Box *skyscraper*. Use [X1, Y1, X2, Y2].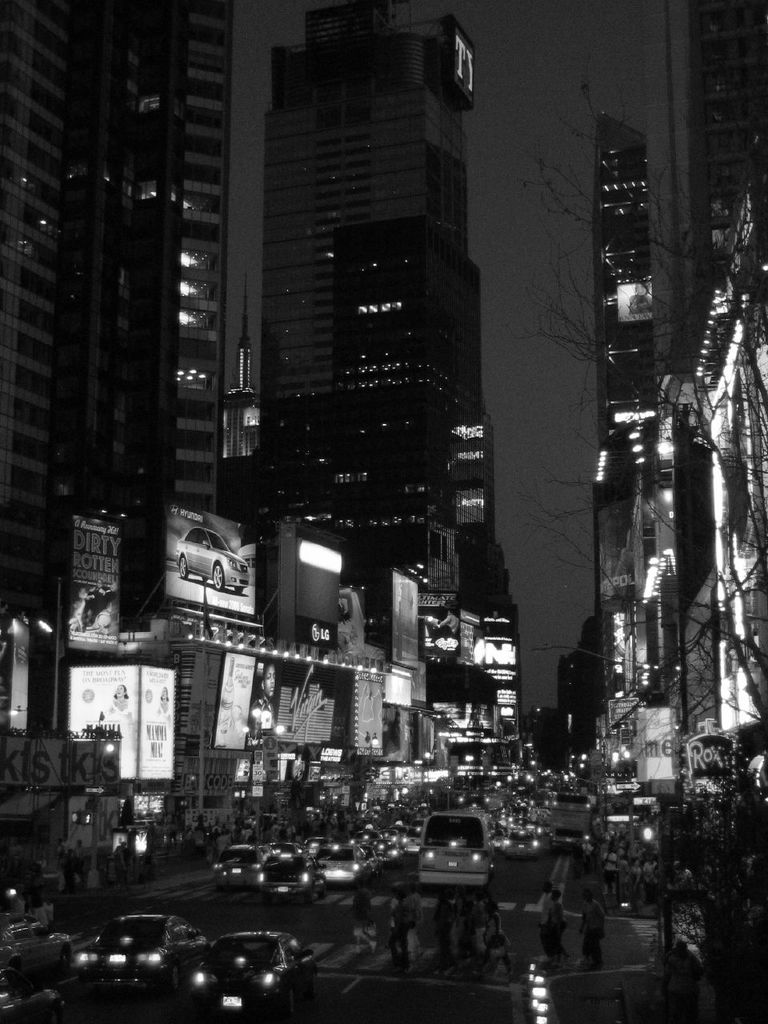
[29, 0, 242, 666].
